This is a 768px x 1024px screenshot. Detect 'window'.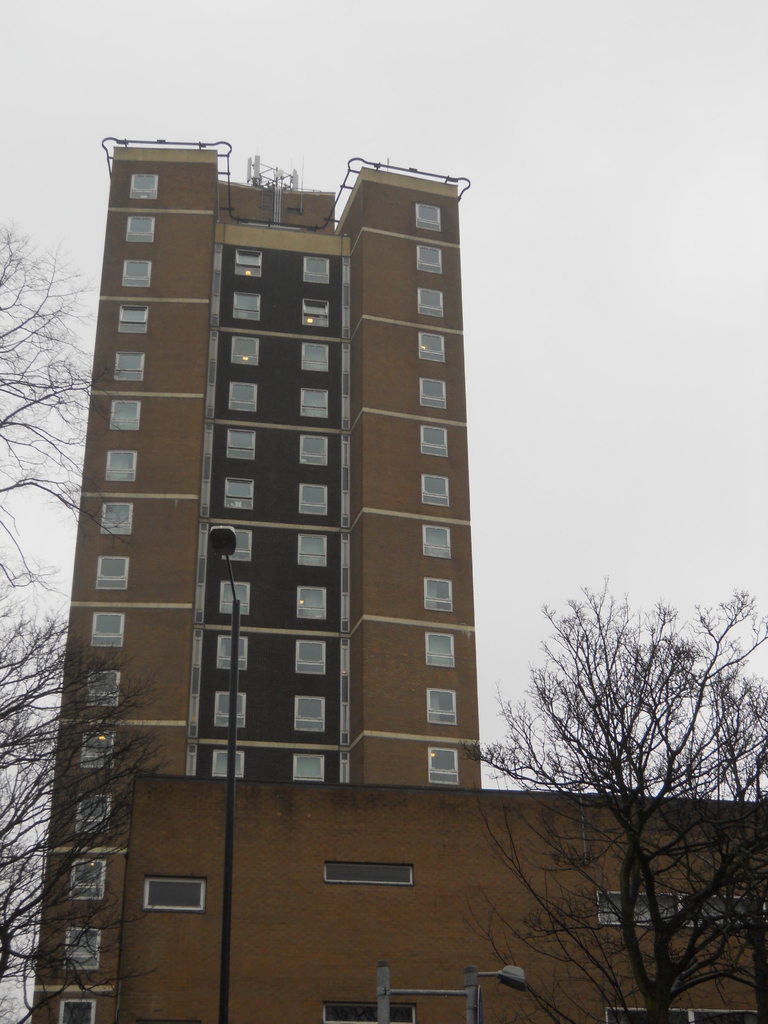
(425, 689, 457, 725).
